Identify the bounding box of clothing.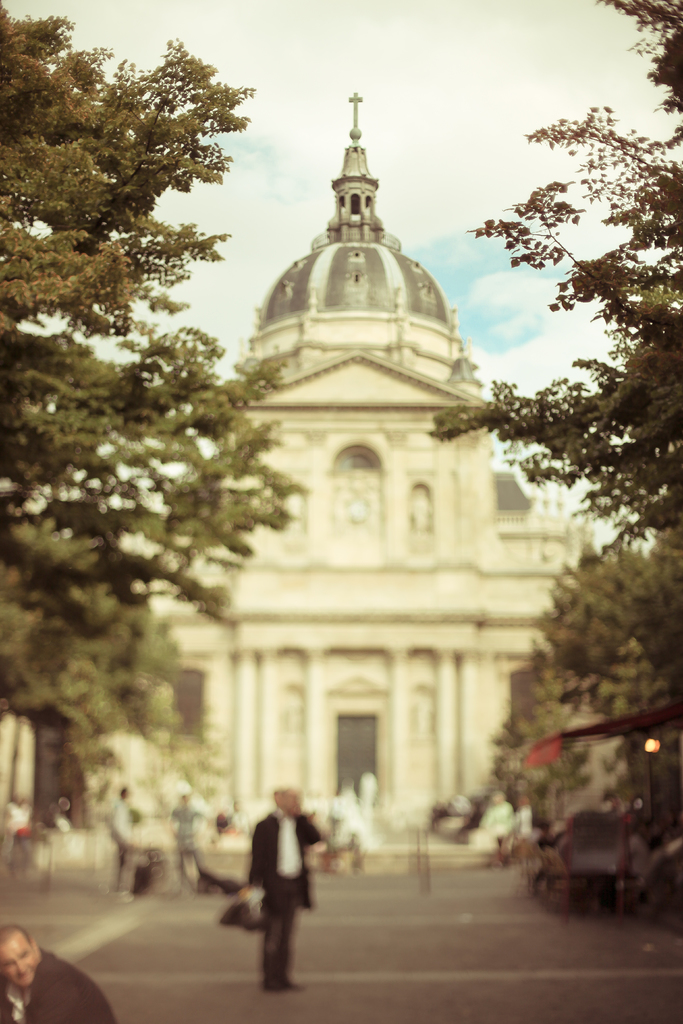
pyautogui.locateOnScreen(1, 949, 120, 1023).
